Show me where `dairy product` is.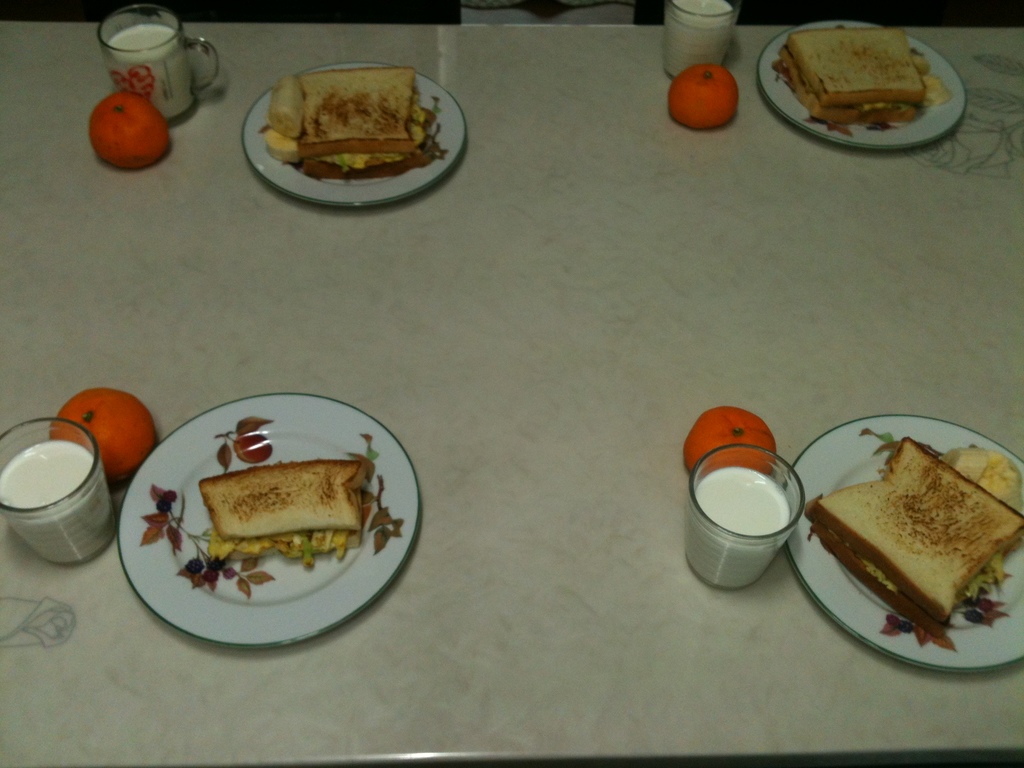
`dairy product` is at rect(664, 0, 736, 80).
